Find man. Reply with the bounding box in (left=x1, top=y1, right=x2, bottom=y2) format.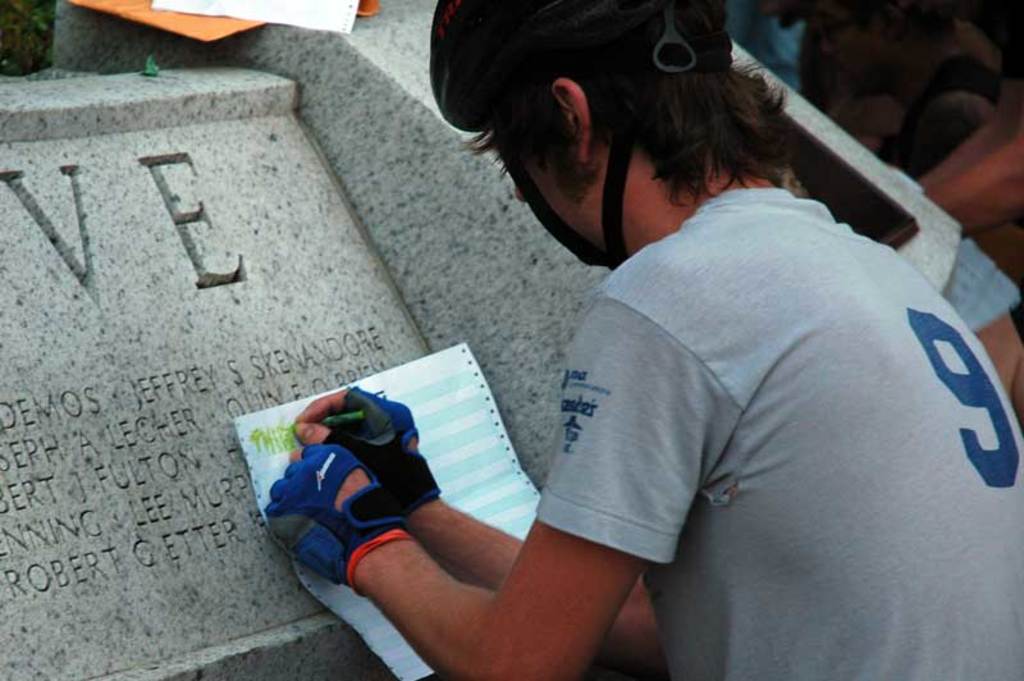
(left=297, top=0, right=1021, bottom=666).
